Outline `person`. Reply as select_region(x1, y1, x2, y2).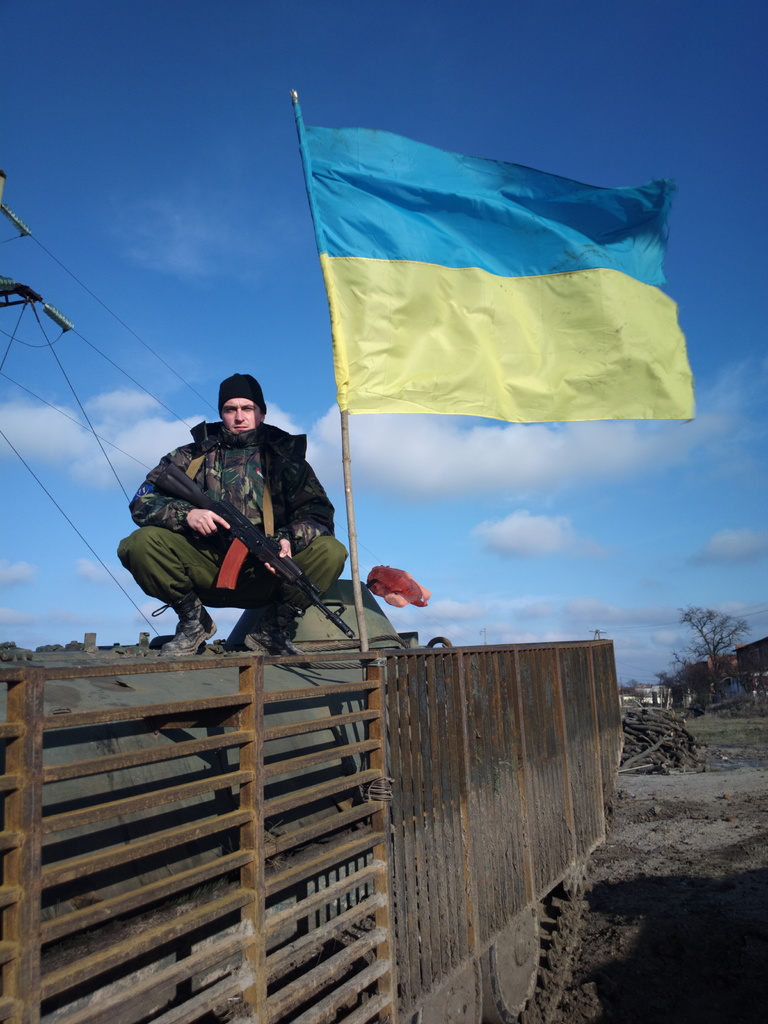
select_region(145, 338, 356, 675).
